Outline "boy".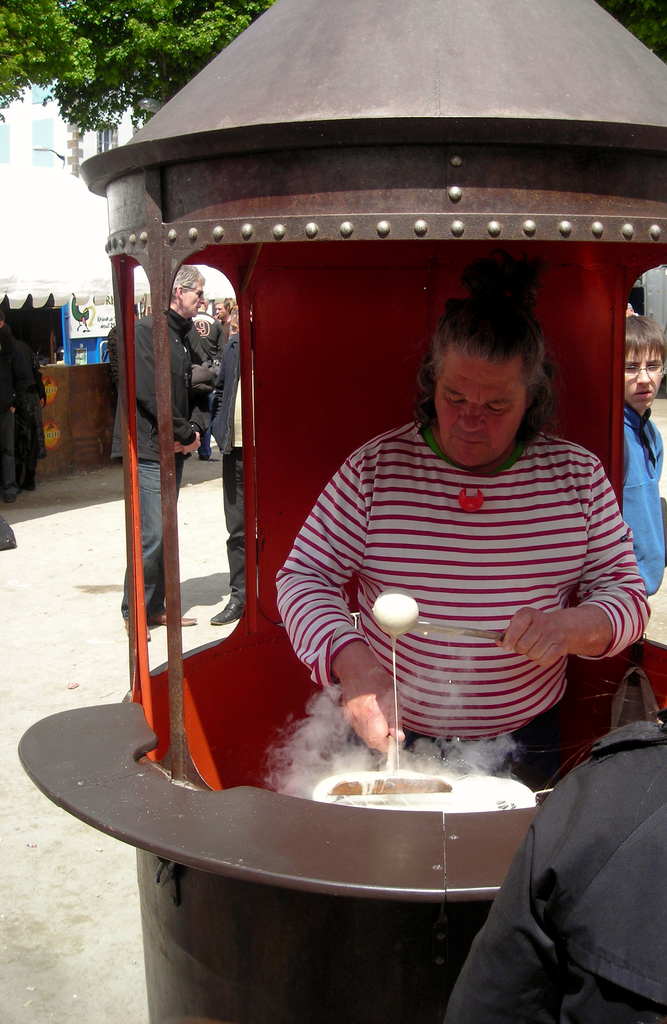
Outline: x1=590 y1=311 x2=666 y2=596.
